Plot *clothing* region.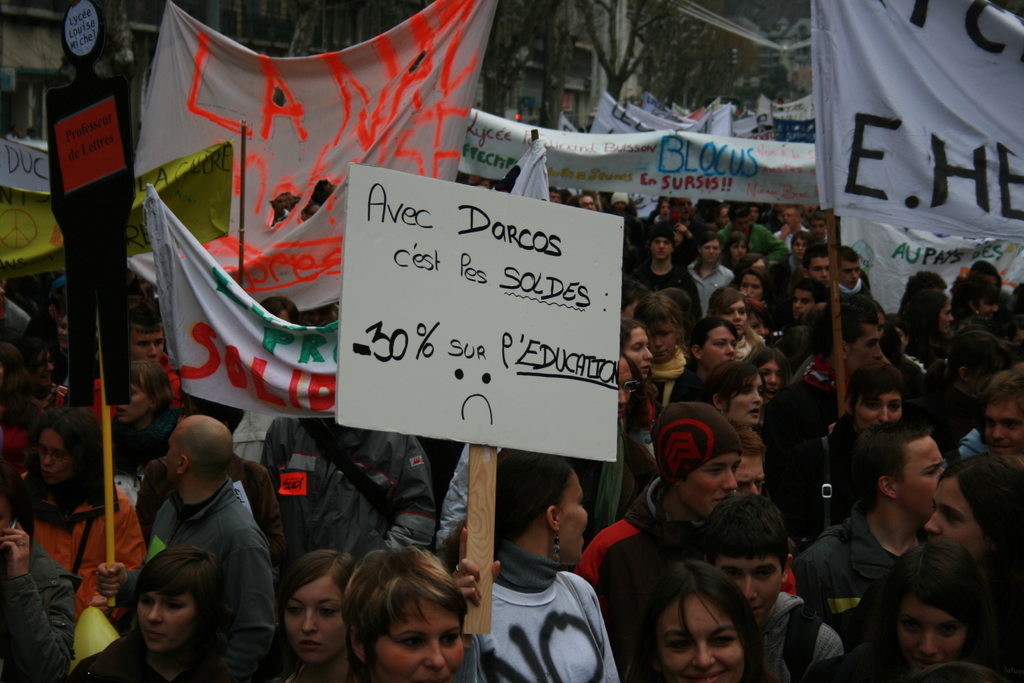
Plotted at 912:385:983:444.
